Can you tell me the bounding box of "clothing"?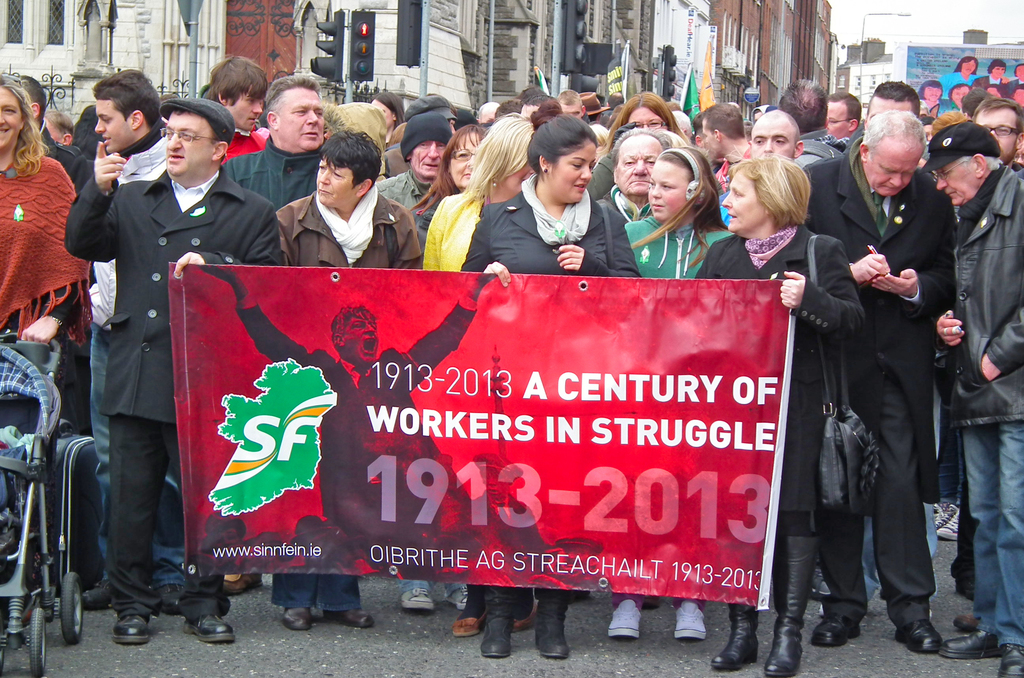
798 125 853 168.
